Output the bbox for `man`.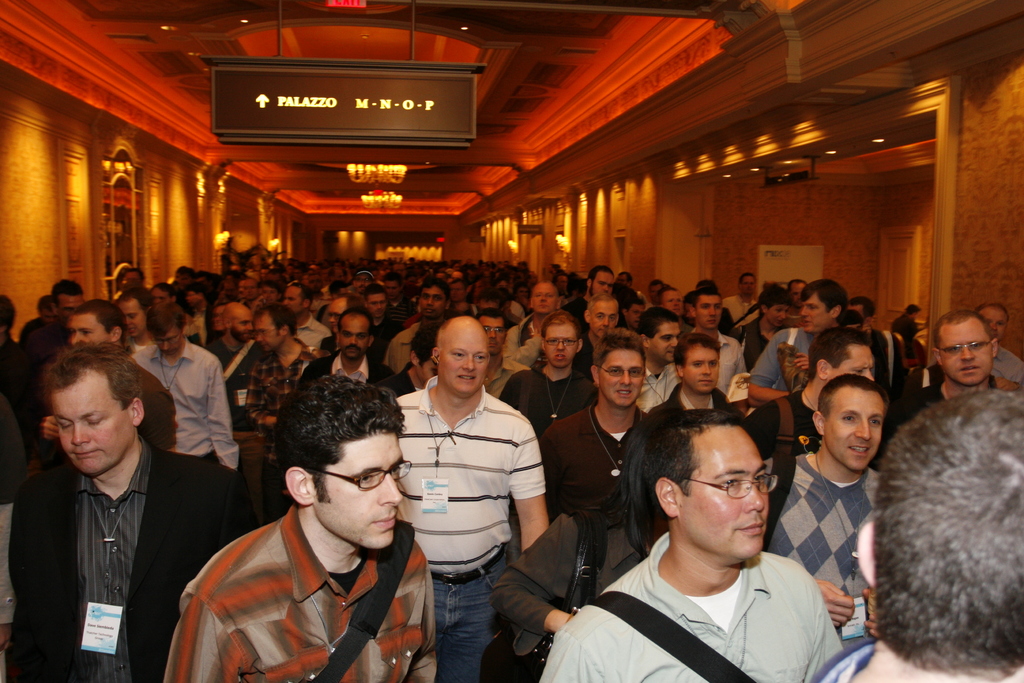
<bbox>757, 374, 892, 648</bbox>.
